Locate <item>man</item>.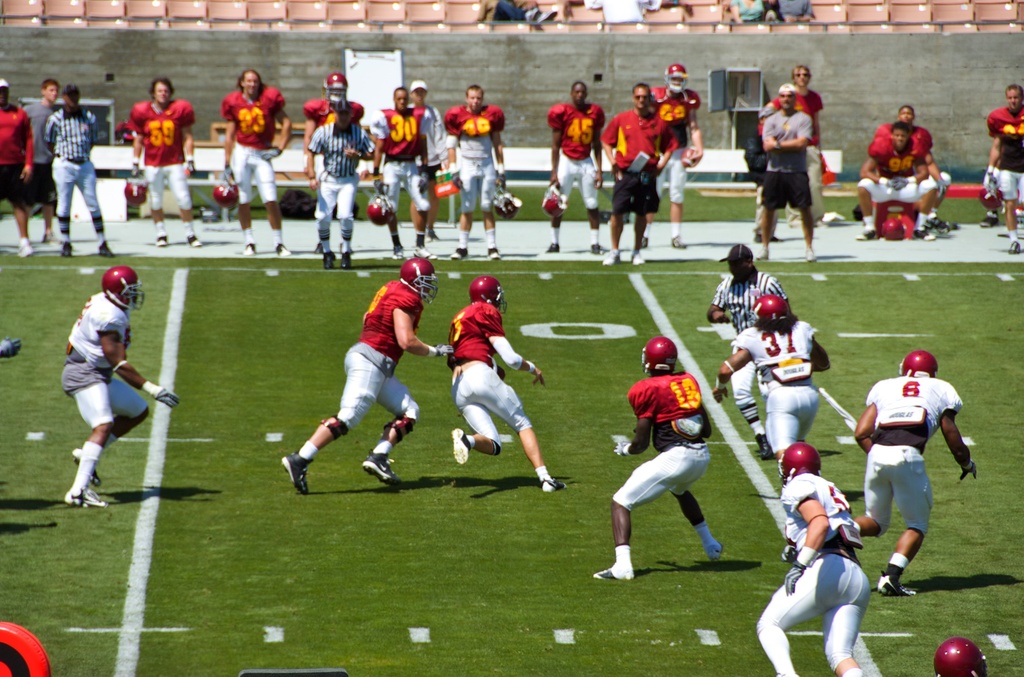
Bounding box: bbox=[700, 245, 785, 443].
